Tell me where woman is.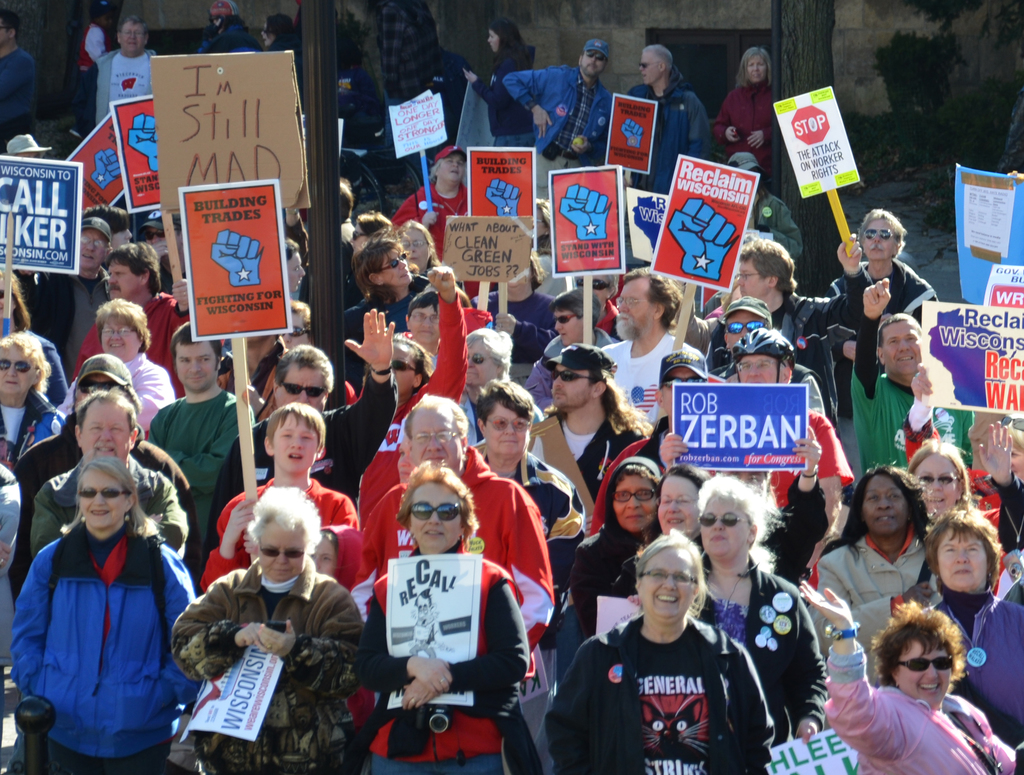
woman is at <region>0, 270, 69, 404</region>.
